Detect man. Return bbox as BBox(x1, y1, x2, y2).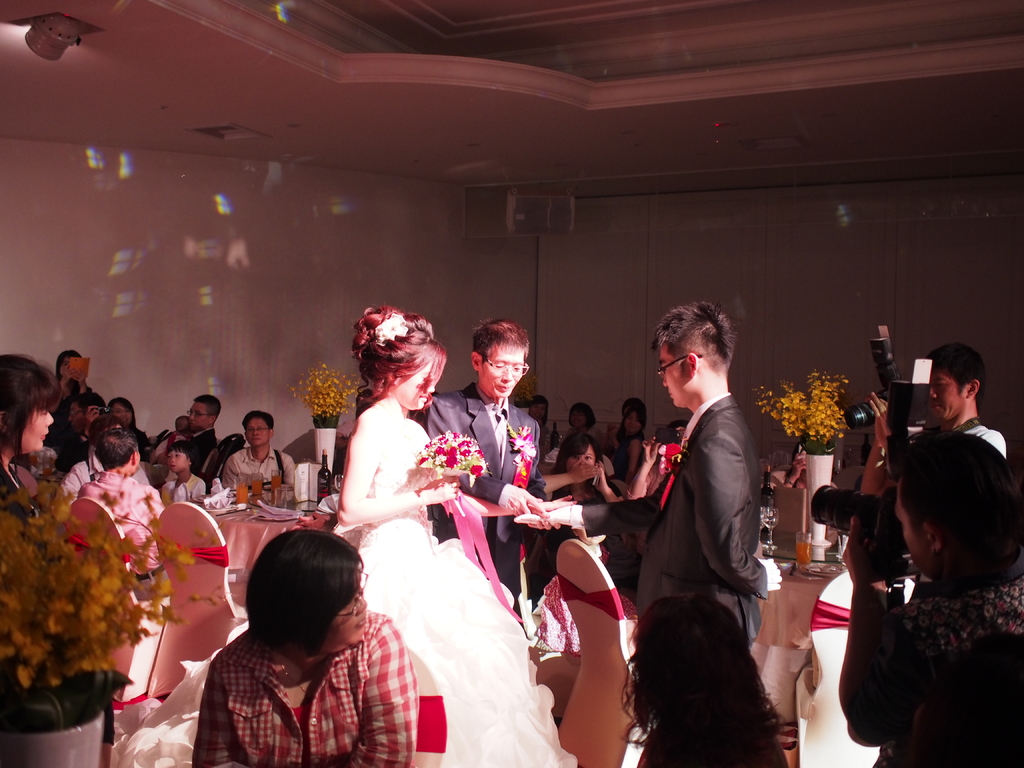
BBox(218, 404, 307, 492).
